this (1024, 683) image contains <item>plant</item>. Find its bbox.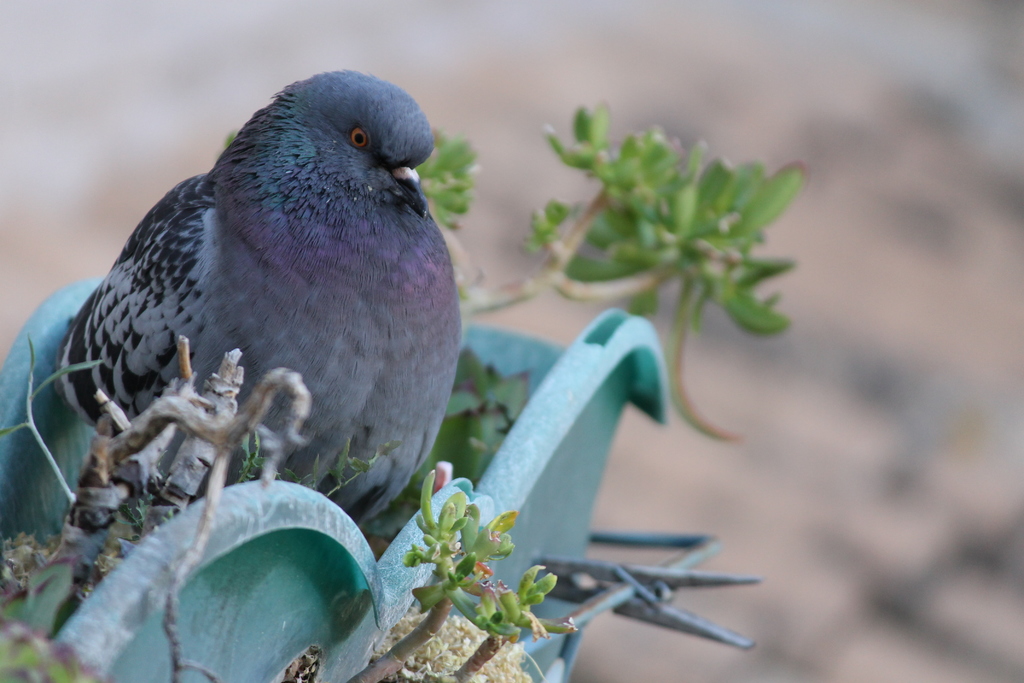
crop(521, 92, 820, 383).
